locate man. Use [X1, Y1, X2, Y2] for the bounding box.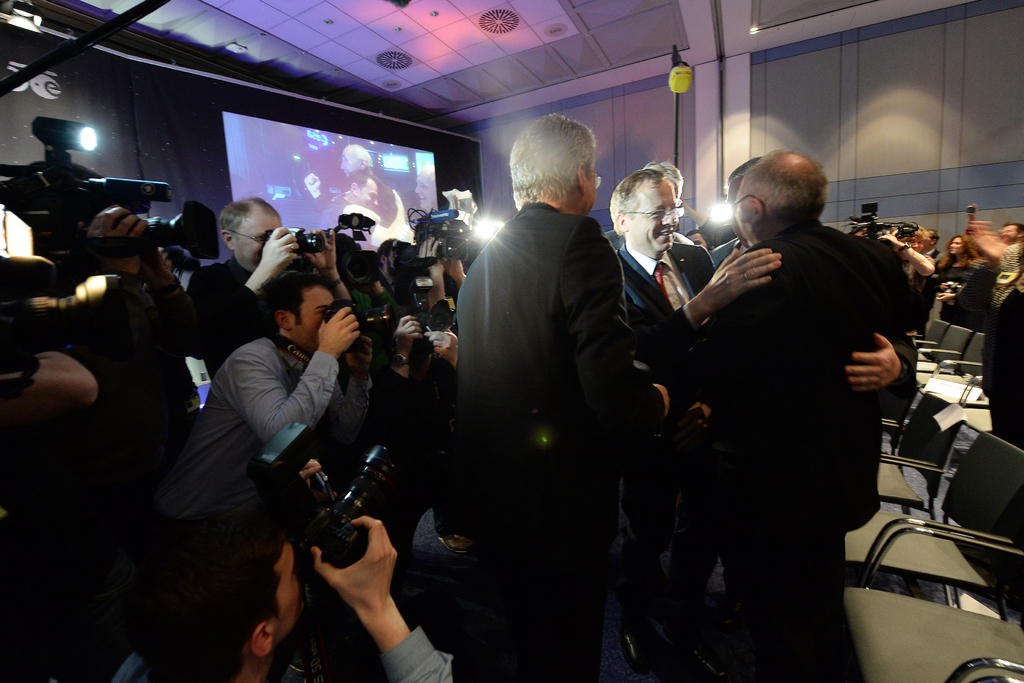
[918, 228, 943, 288].
